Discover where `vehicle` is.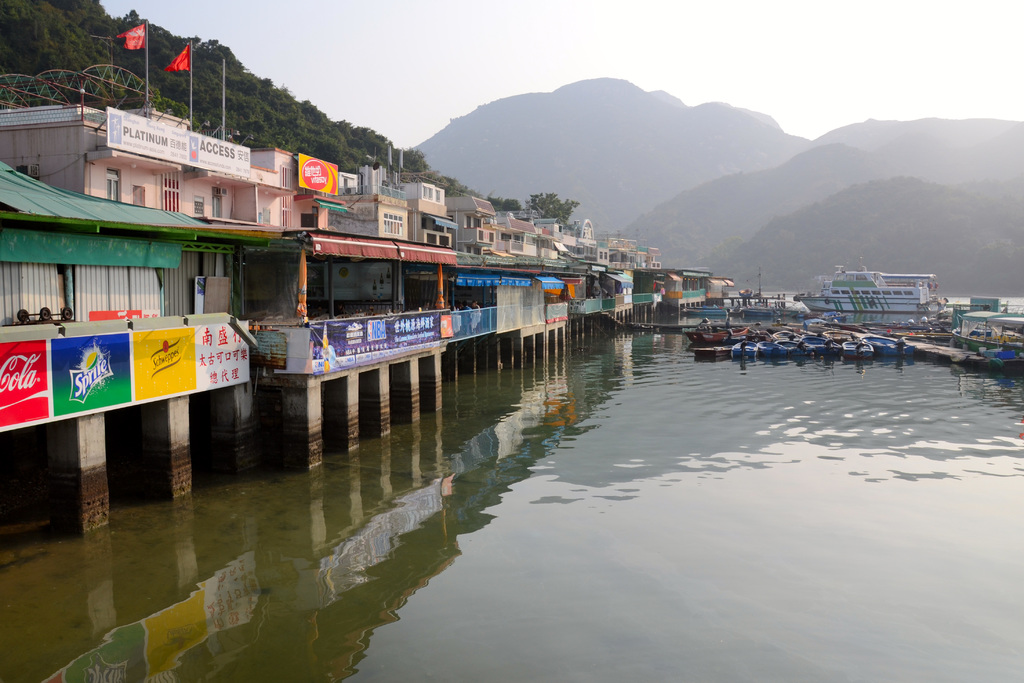
Discovered at {"left": 789, "top": 263, "right": 936, "bottom": 311}.
